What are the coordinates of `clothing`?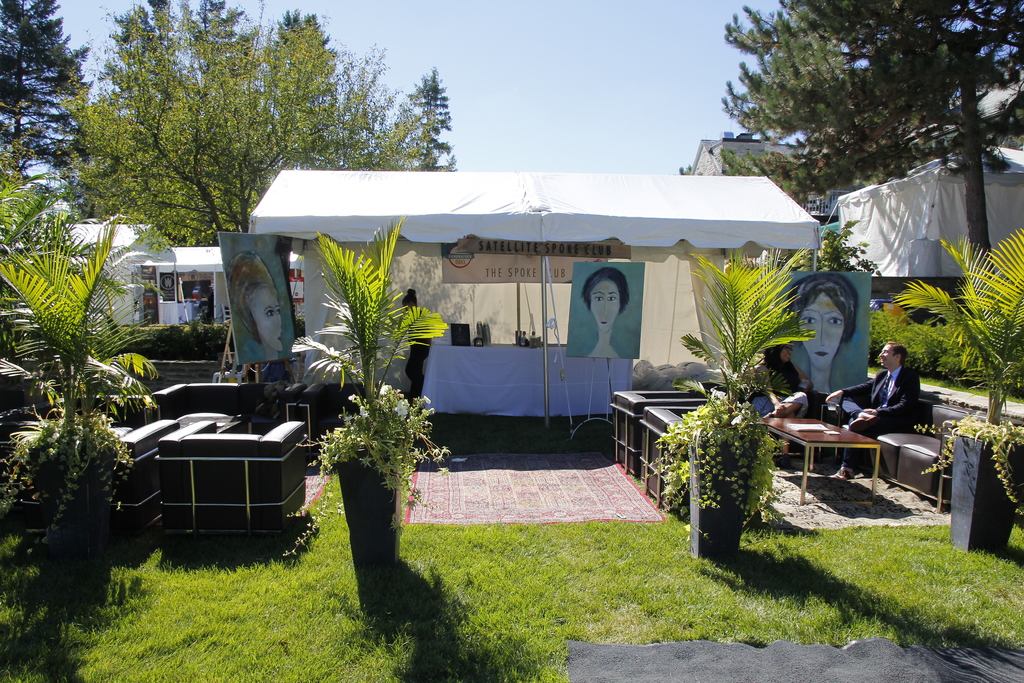
(x1=749, y1=357, x2=807, y2=415).
